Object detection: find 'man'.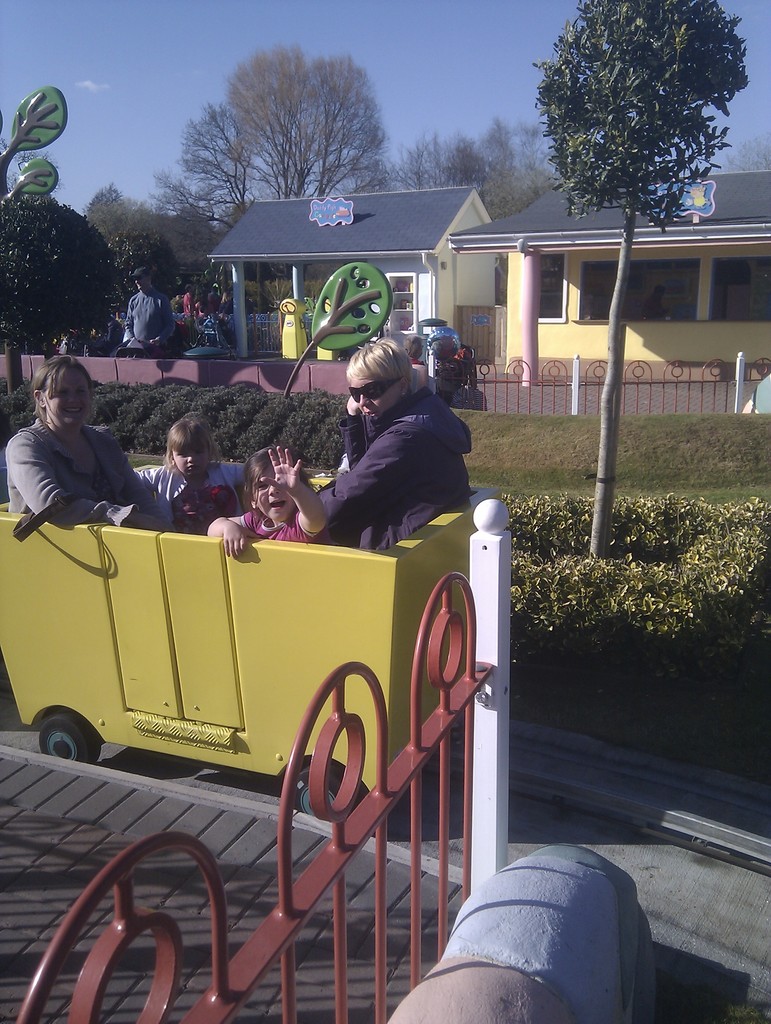
(x1=643, y1=283, x2=665, y2=323).
